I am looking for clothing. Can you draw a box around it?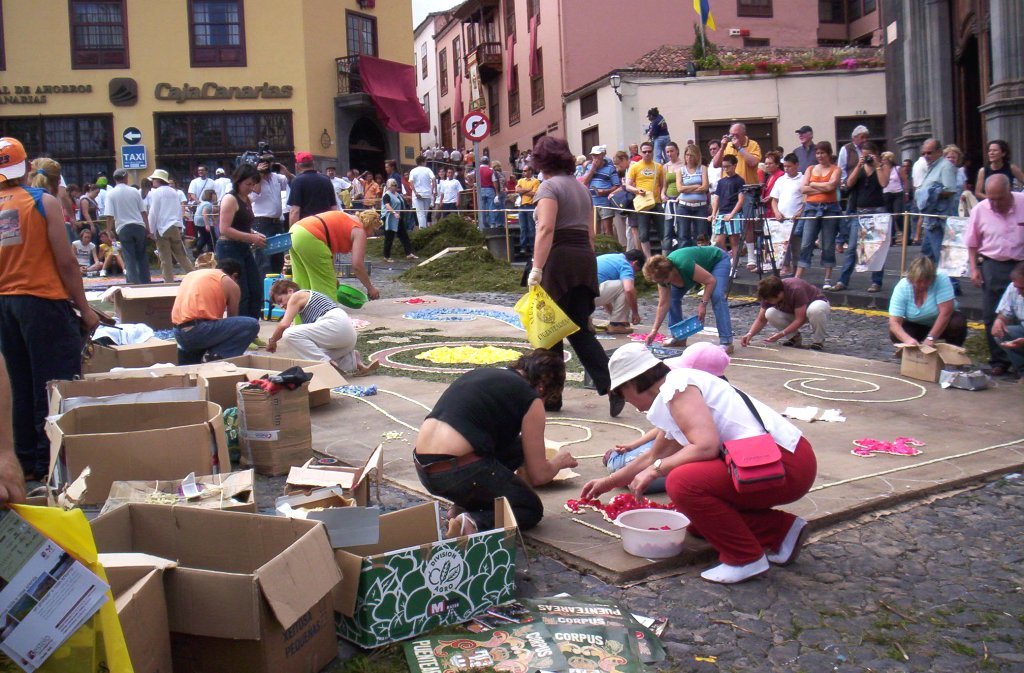
Sure, the bounding box is region(652, 246, 745, 357).
